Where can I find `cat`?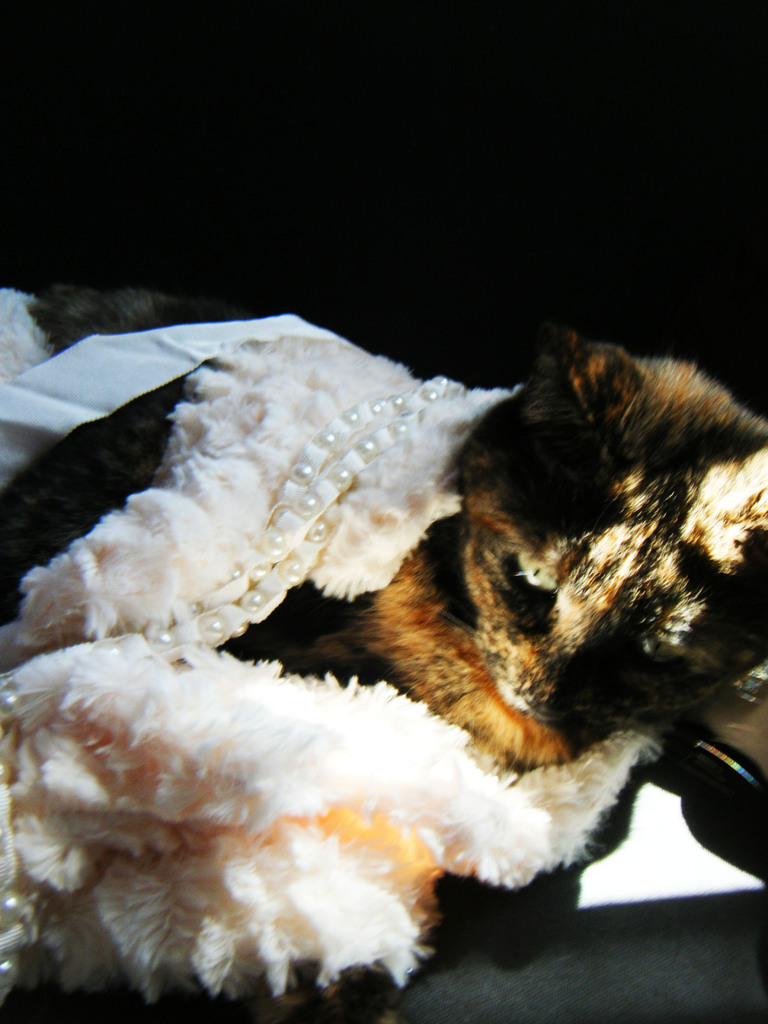
You can find it at BBox(0, 326, 767, 1023).
